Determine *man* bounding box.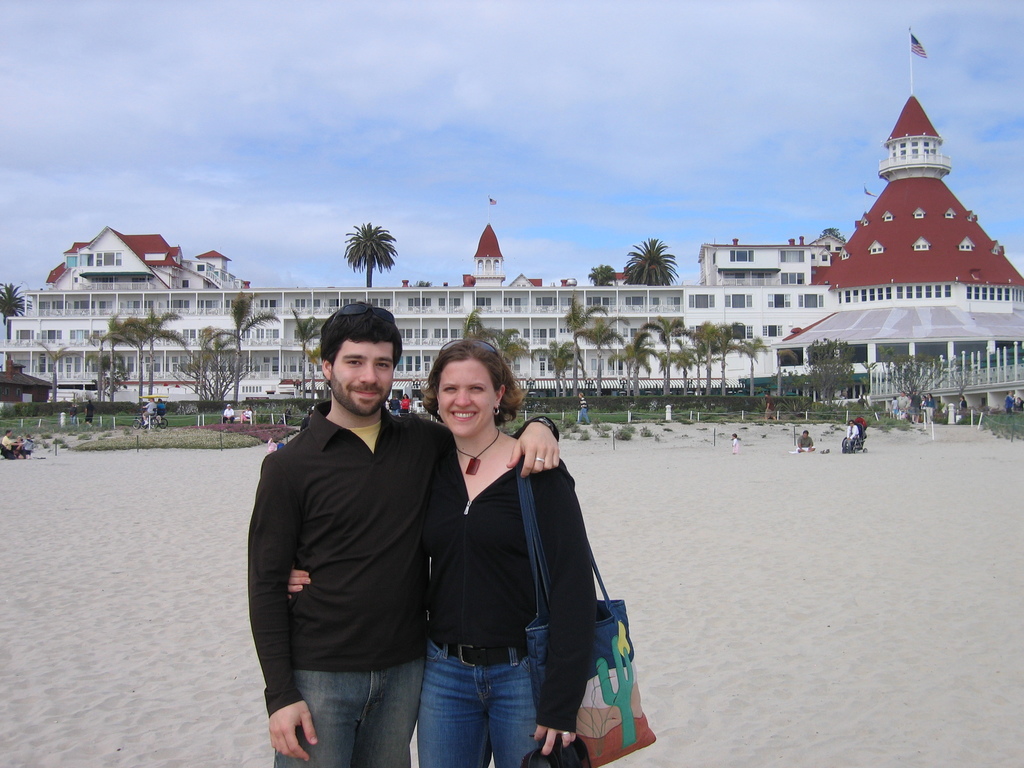
Determined: region(914, 390, 923, 425).
